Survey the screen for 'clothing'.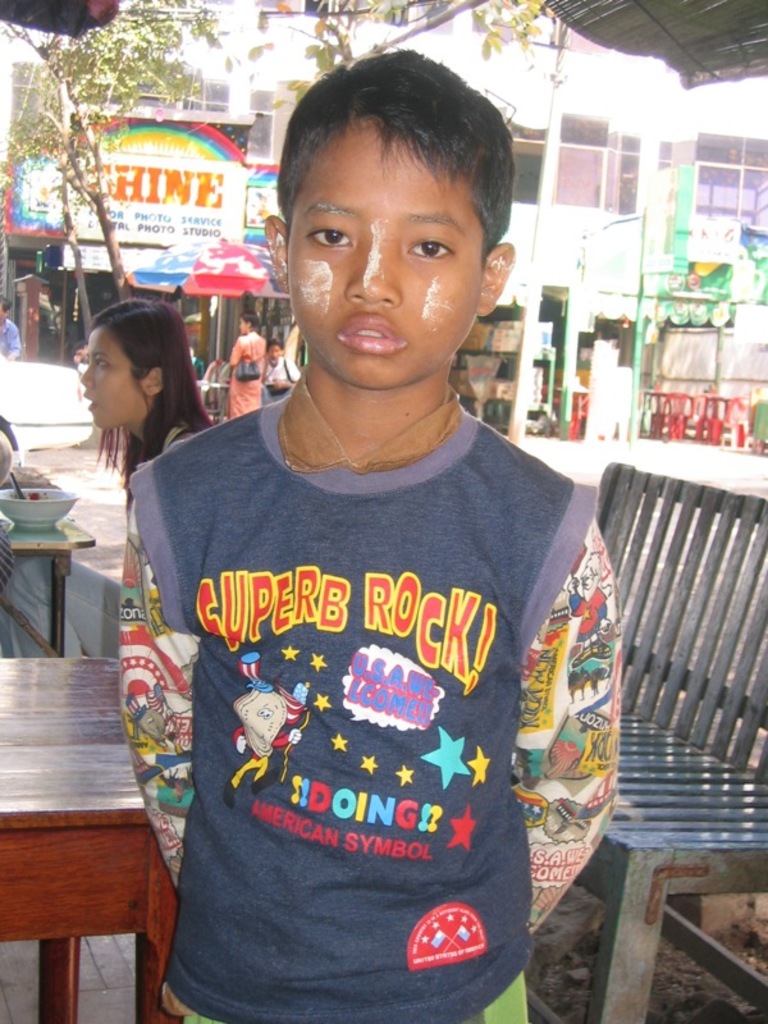
Survey found: 124, 385, 584, 989.
